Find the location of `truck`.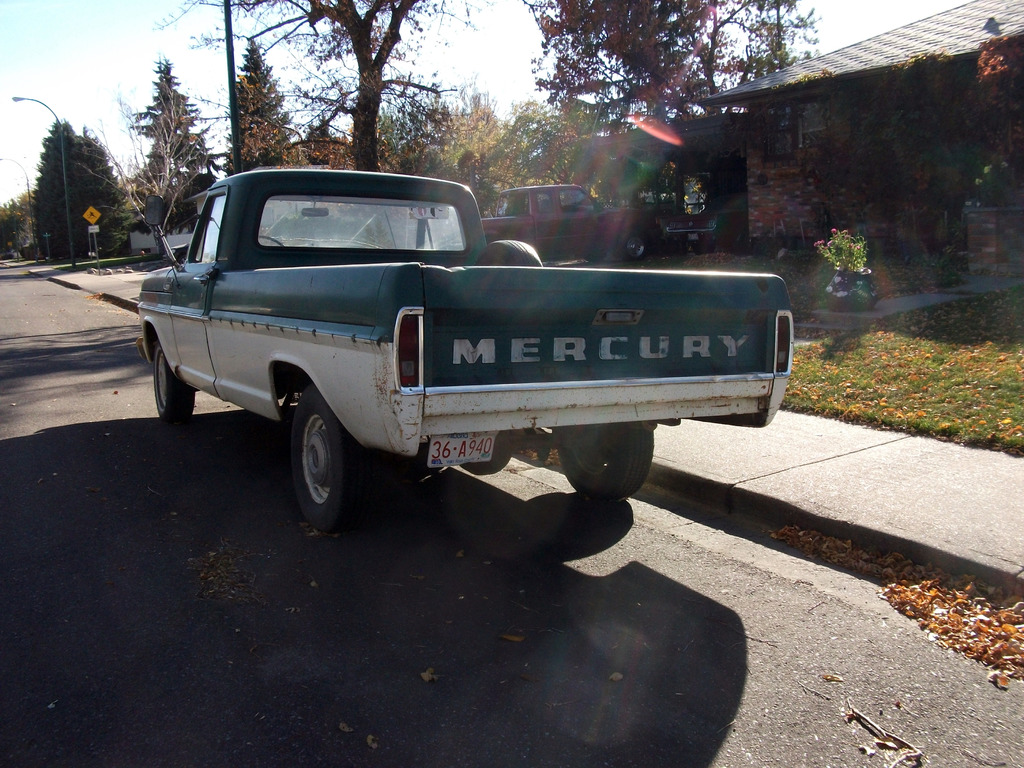
Location: [482, 179, 664, 265].
